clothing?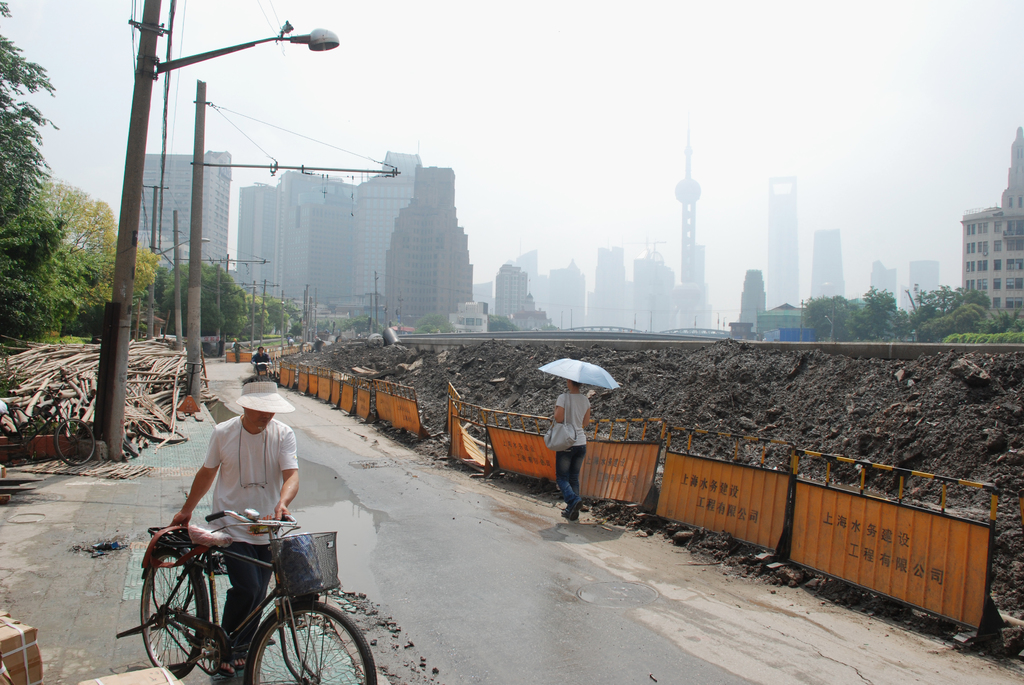
bbox=[234, 343, 246, 361]
